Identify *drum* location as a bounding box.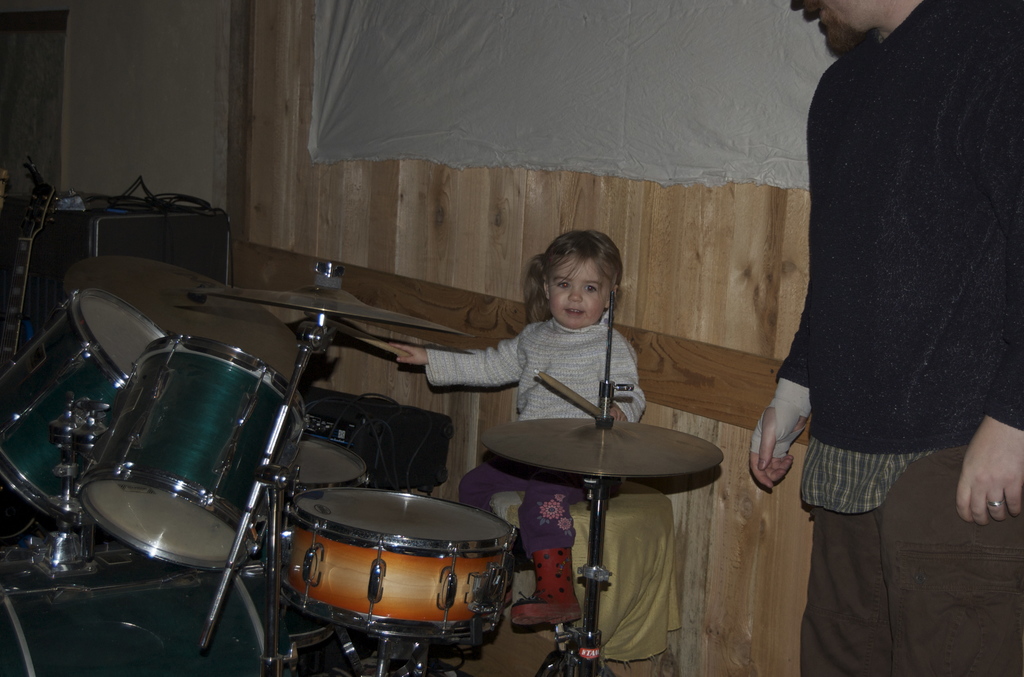
72:338:314:578.
